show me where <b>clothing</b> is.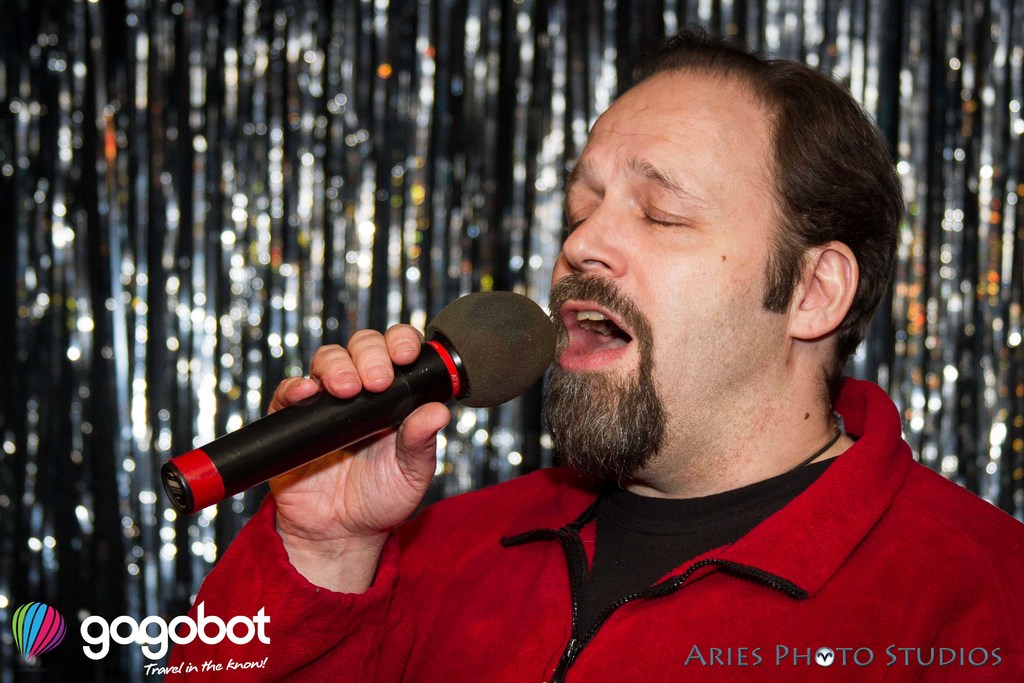
<b>clothing</b> is at 163,375,1023,682.
